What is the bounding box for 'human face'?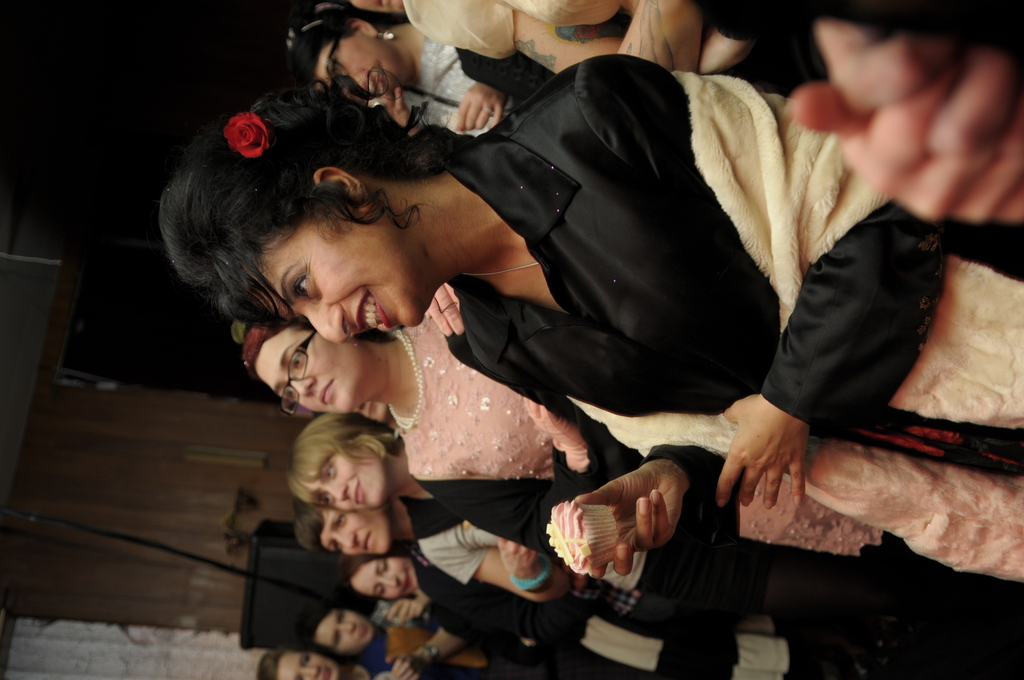
<region>306, 440, 390, 509</region>.
